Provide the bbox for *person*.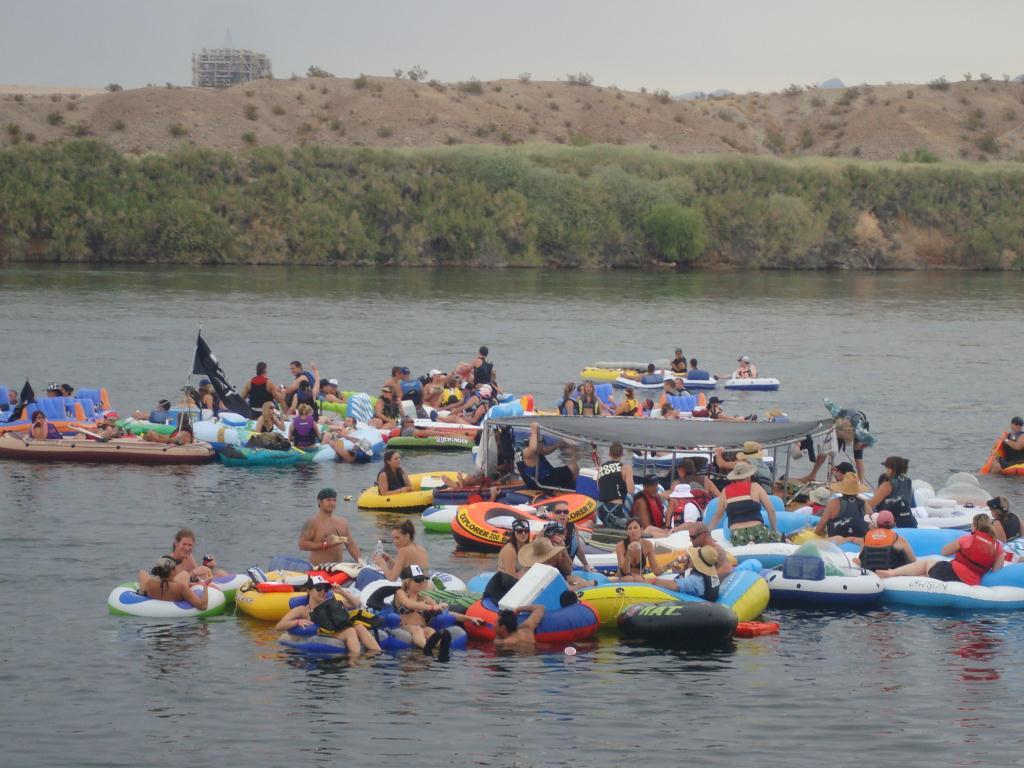
bbox(276, 570, 379, 655).
